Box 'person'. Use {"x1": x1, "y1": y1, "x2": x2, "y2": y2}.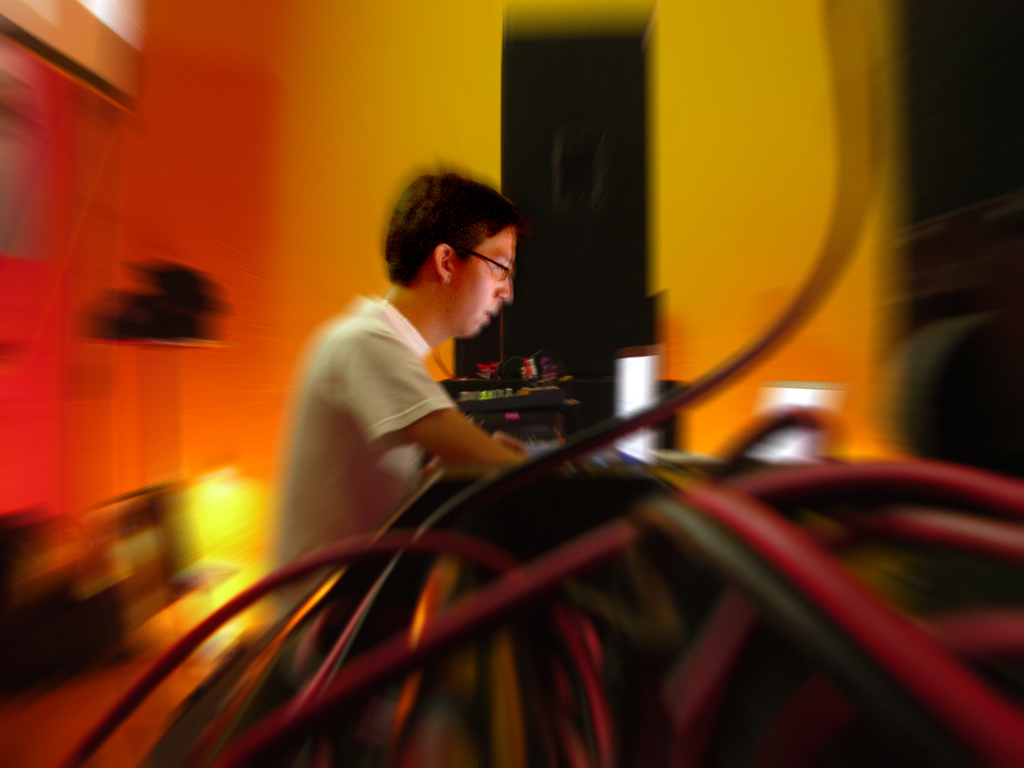
{"x1": 280, "y1": 164, "x2": 564, "y2": 562}.
